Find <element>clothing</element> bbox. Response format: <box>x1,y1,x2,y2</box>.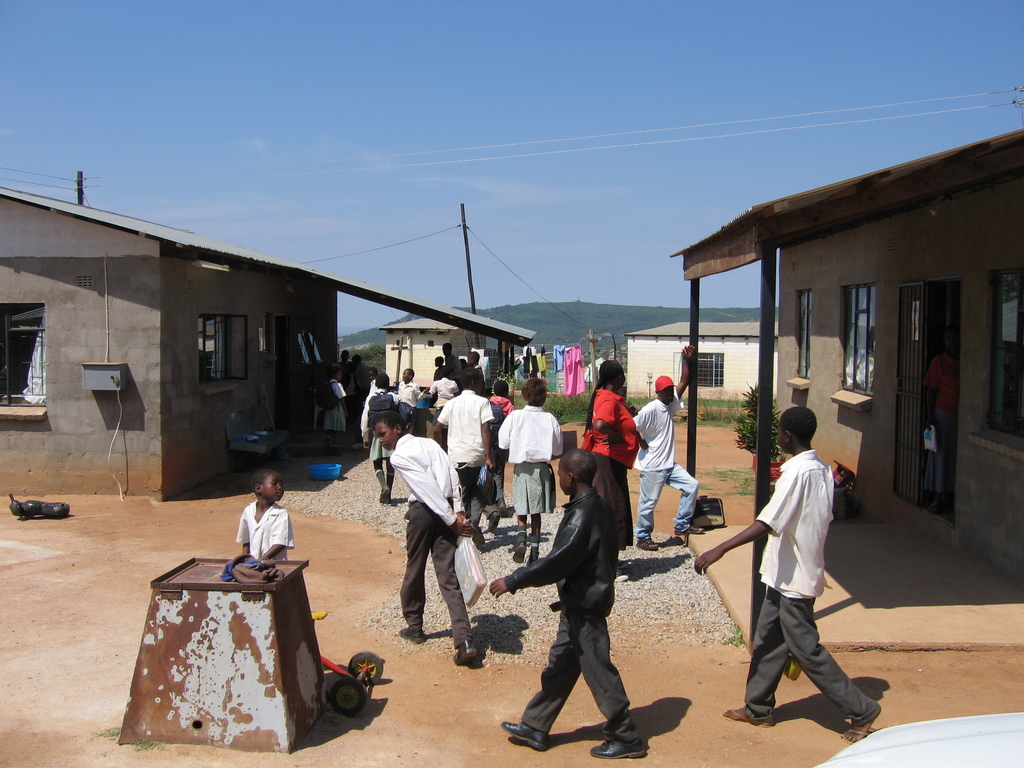
<box>467,462,484,509</box>.
